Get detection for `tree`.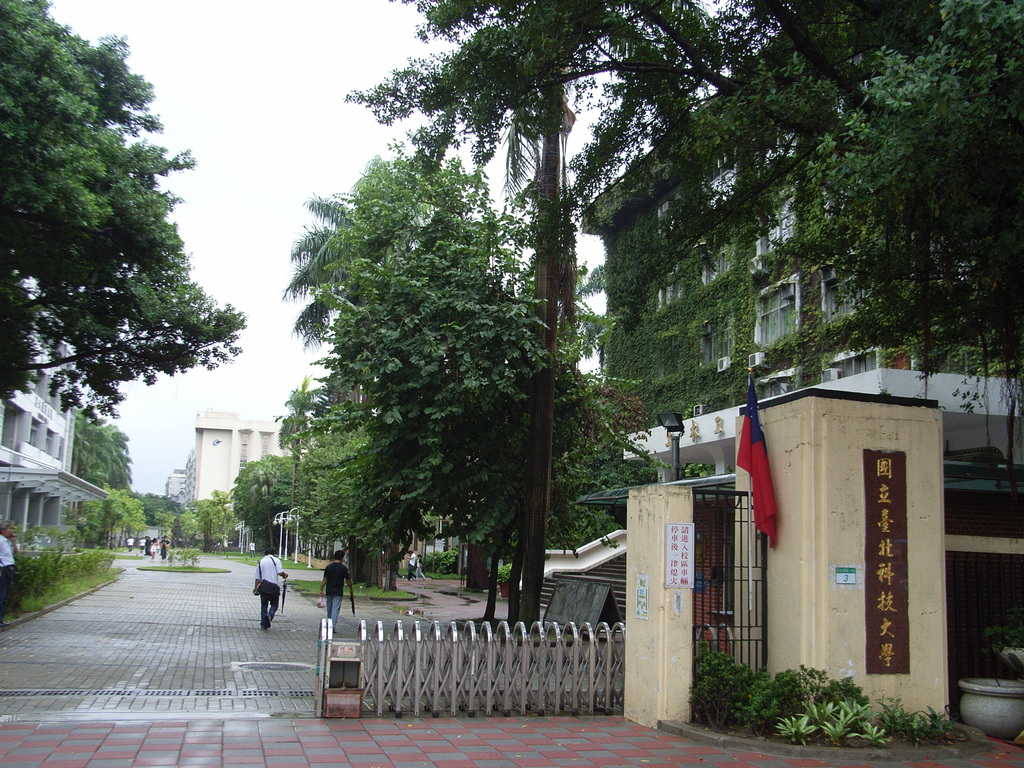
Detection: (x1=280, y1=147, x2=407, y2=346).
